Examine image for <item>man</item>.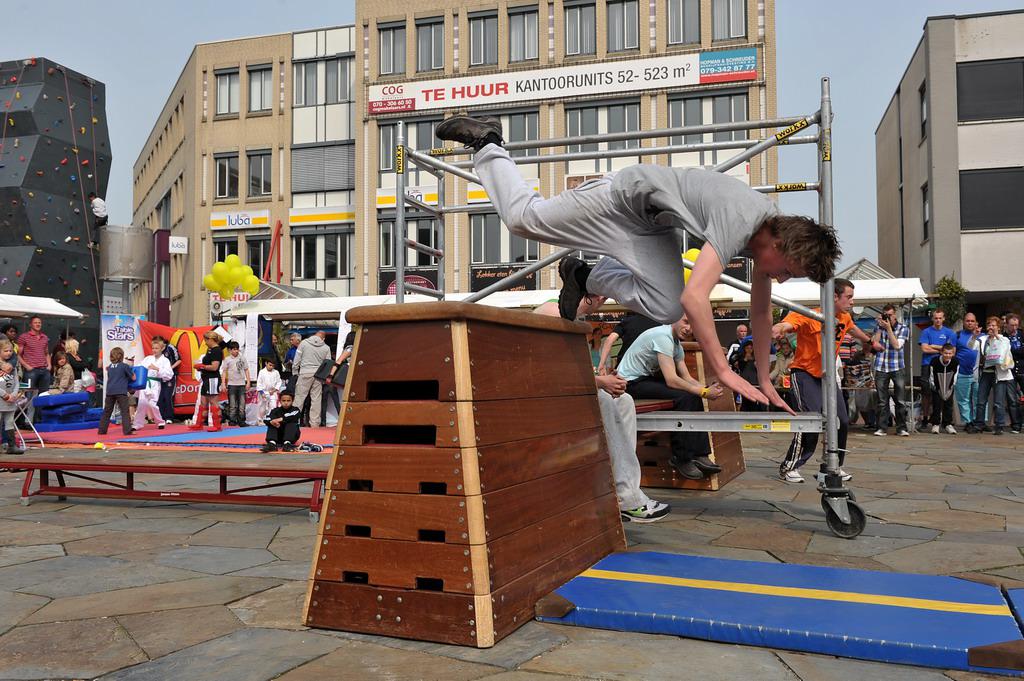
Examination result: locate(949, 299, 979, 419).
